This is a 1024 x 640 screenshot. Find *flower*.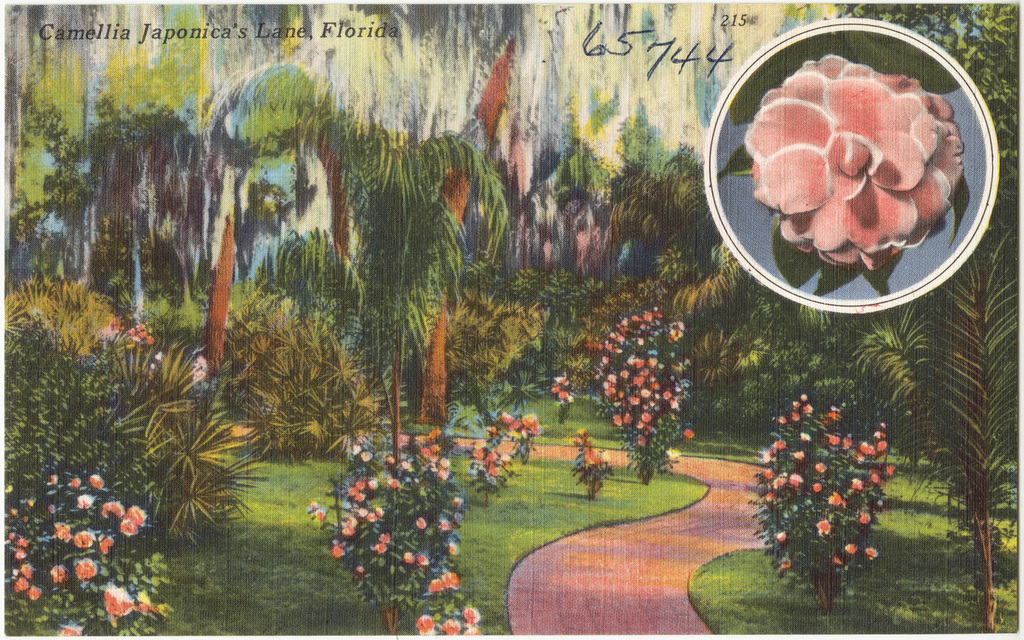
Bounding box: box=[575, 426, 610, 471].
